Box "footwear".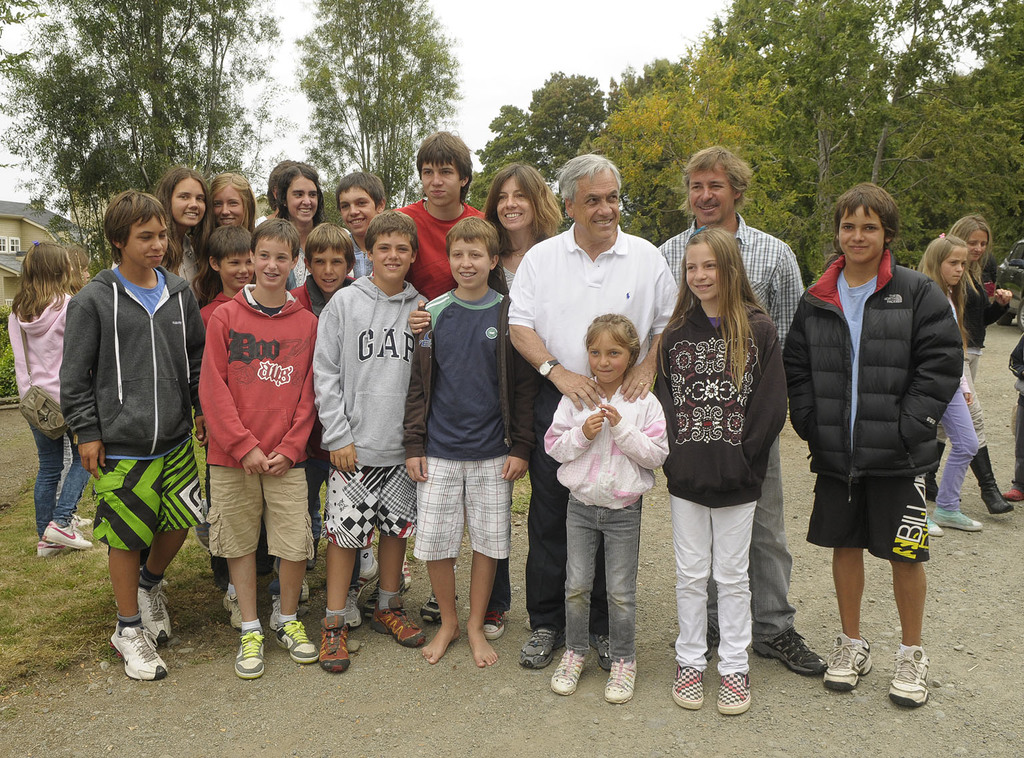
bbox=(33, 538, 49, 558).
